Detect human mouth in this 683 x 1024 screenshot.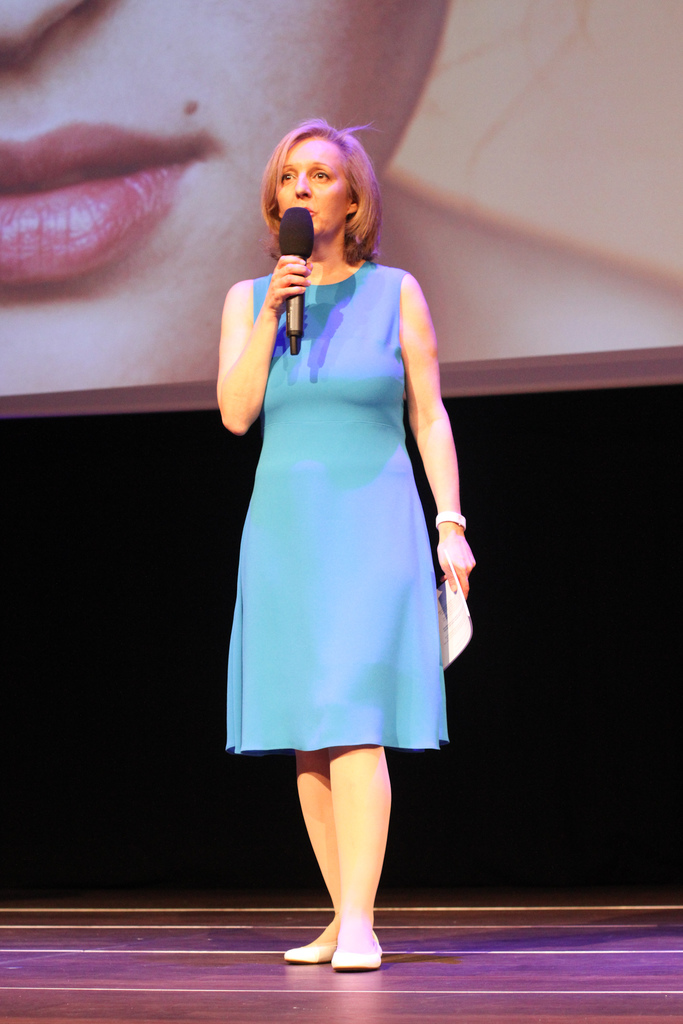
Detection: l=0, t=94, r=215, b=299.
